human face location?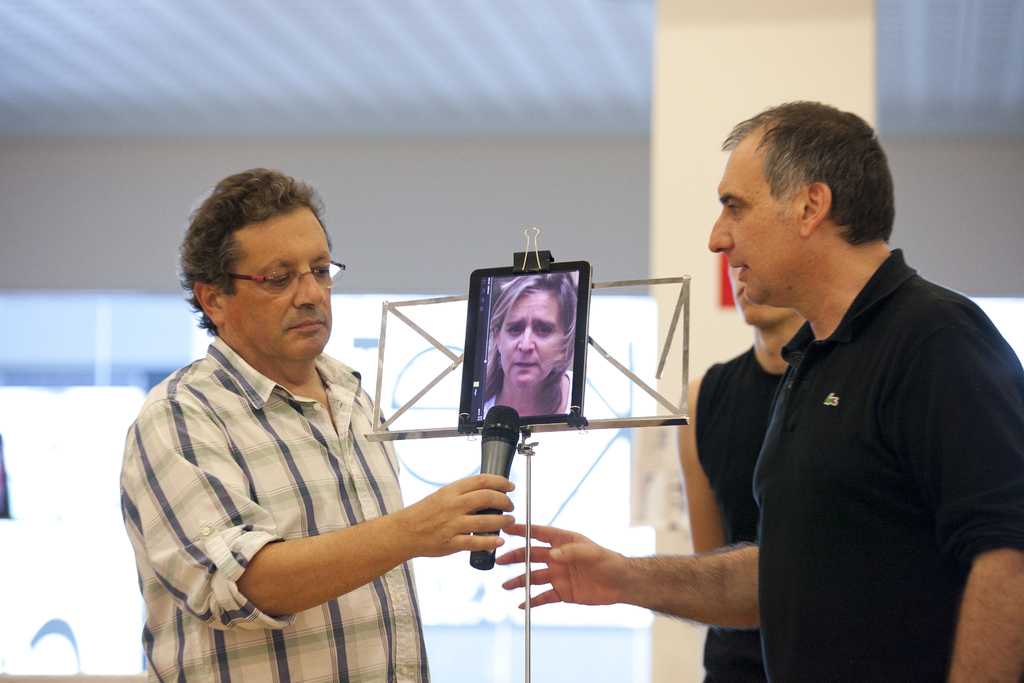
[499, 292, 564, 386]
